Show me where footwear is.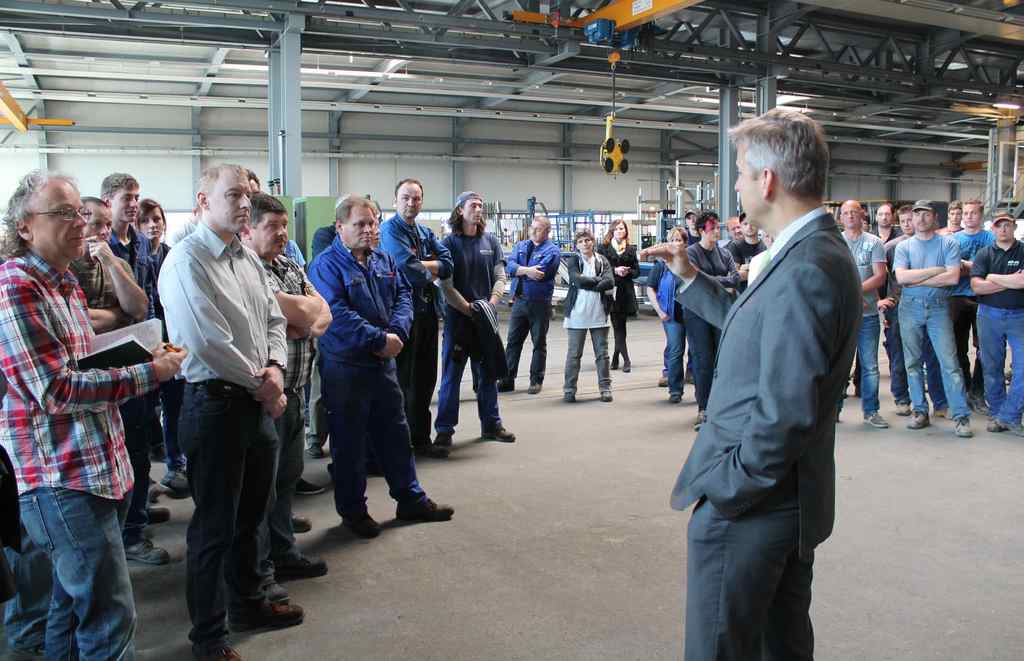
footwear is at 992:415:1023:435.
